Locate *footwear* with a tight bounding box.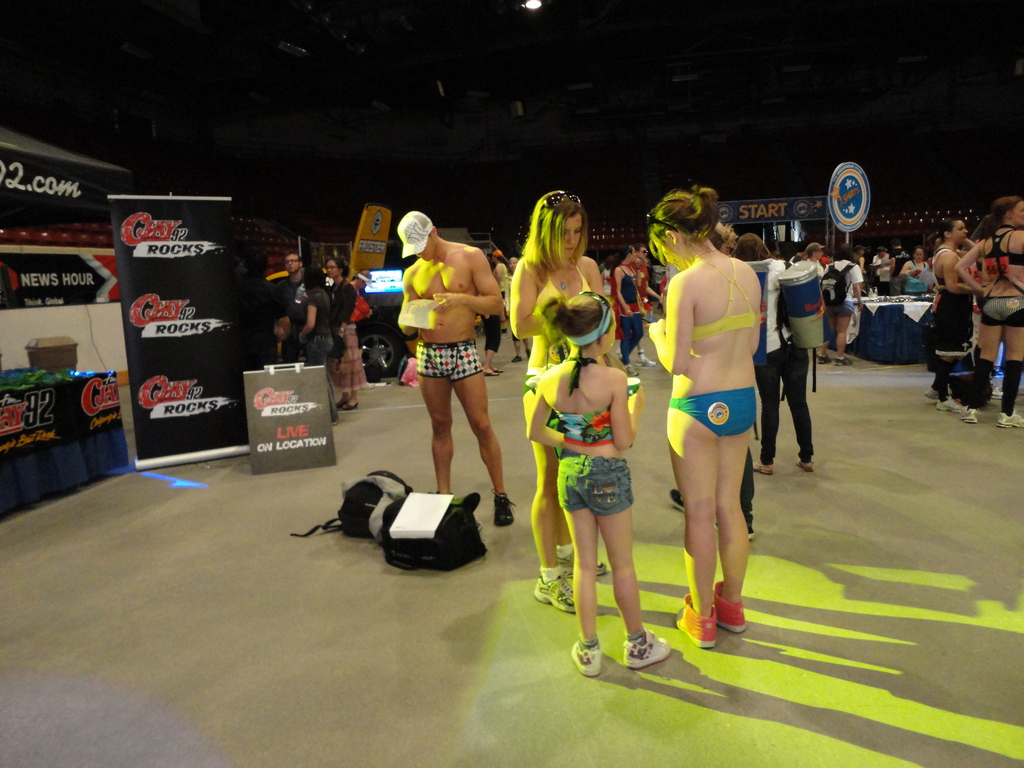
{"left": 687, "top": 575, "right": 755, "bottom": 657}.
